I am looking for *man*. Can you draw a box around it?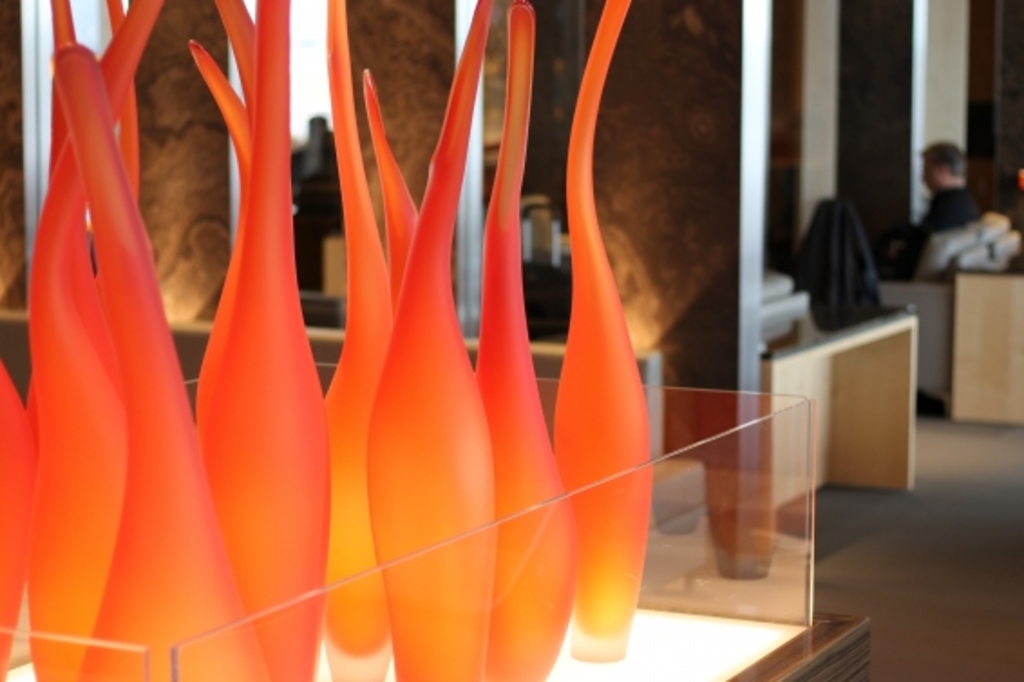
Sure, the bounding box is (left=872, top=137, right=979, bottom=279).
